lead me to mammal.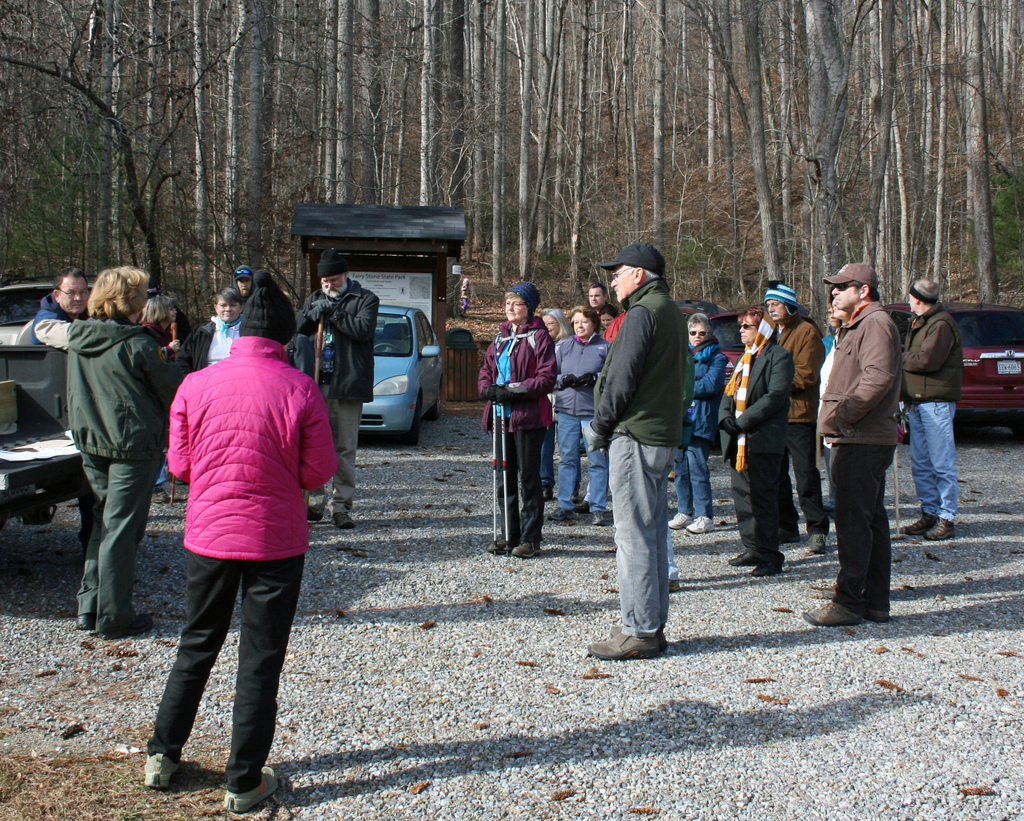
Lead to detection(588, 280, 610, 334).
